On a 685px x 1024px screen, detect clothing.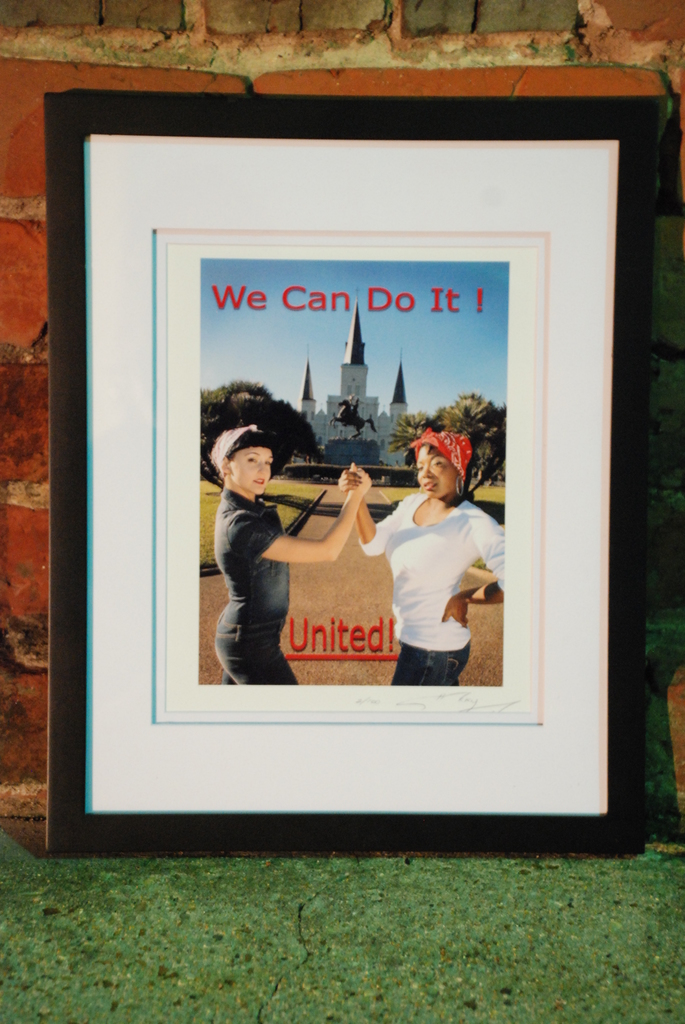
x1=218 y1=489 x2=316 y2=685.
